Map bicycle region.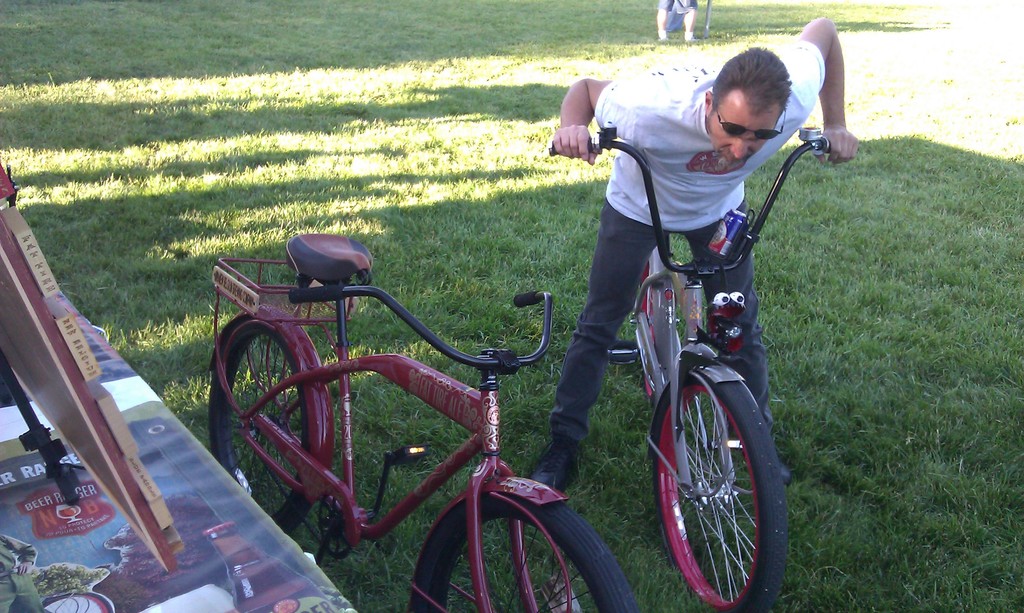
Mapped to x1=548 y1=123 x2=835 y2=612.
